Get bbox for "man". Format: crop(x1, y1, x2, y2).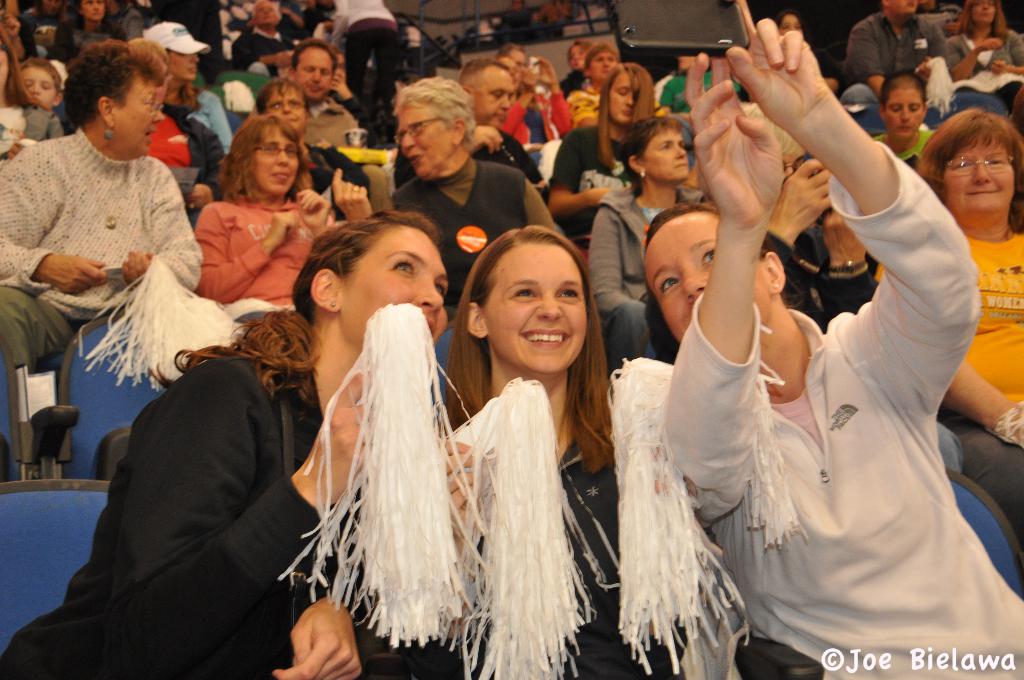
crop(838, 0, 954, 109).
